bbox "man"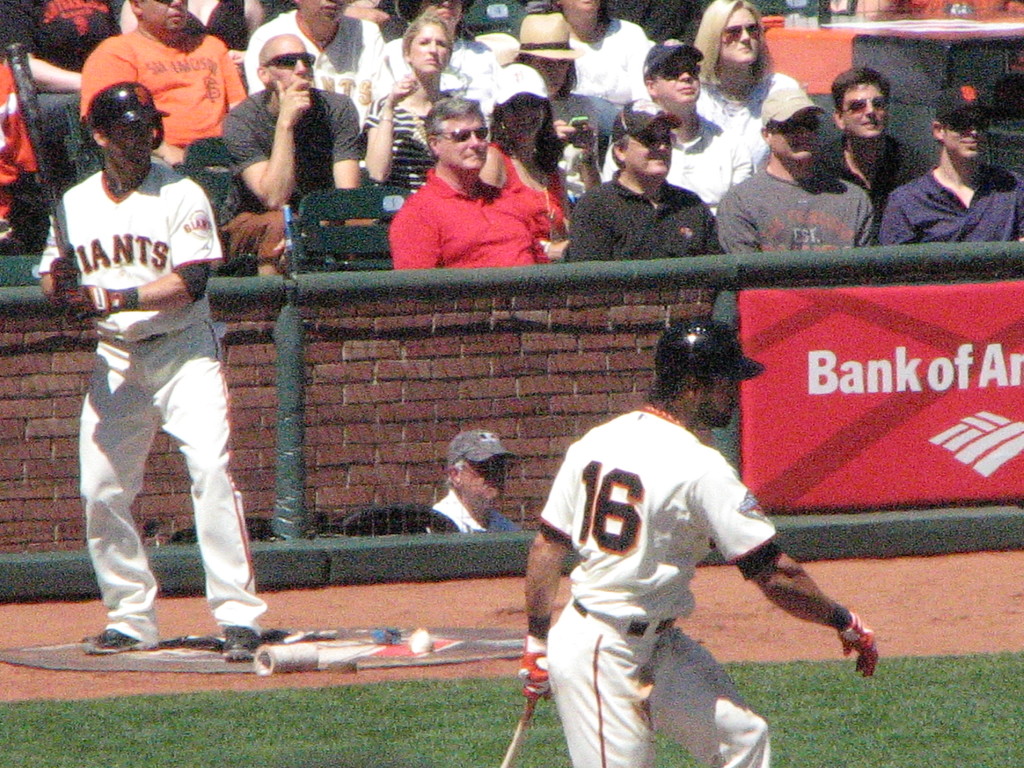
(x1=526, y1=316, x2=879, y2=767)
